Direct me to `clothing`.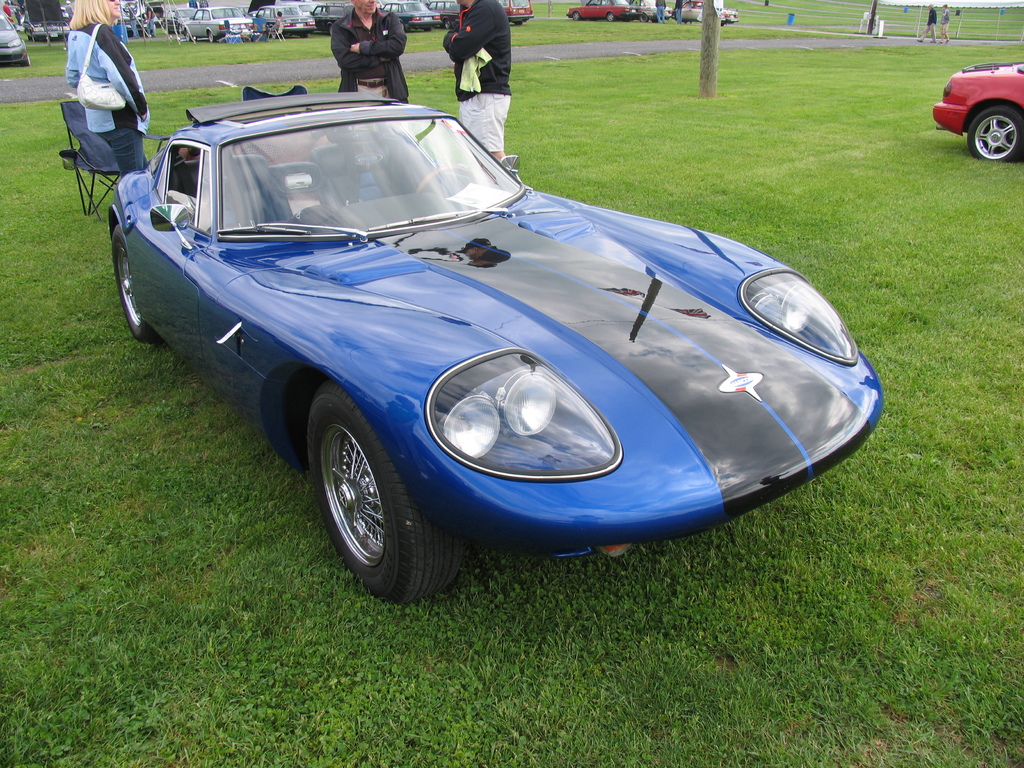
Direction: region(54, 11, 148, 180).
